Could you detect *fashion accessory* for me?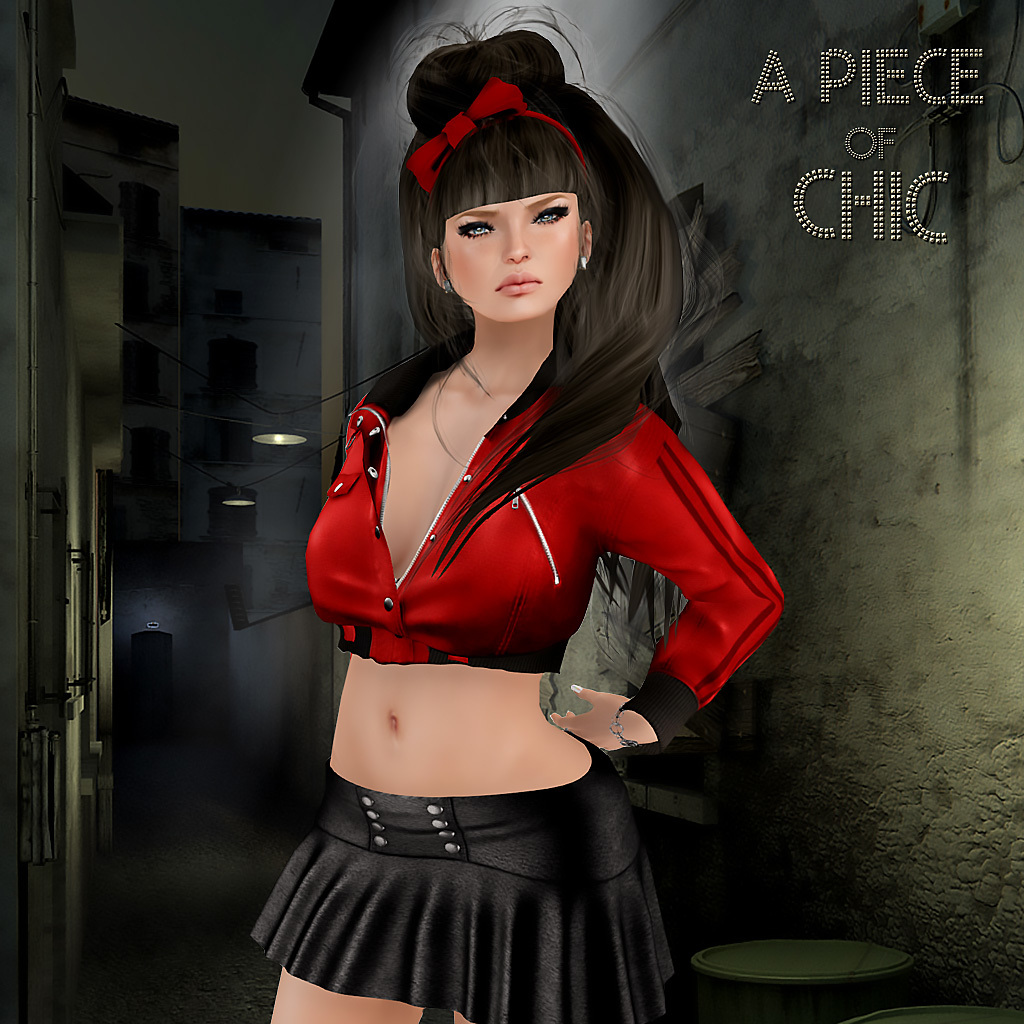
Detection result: 579,256,588,266.
